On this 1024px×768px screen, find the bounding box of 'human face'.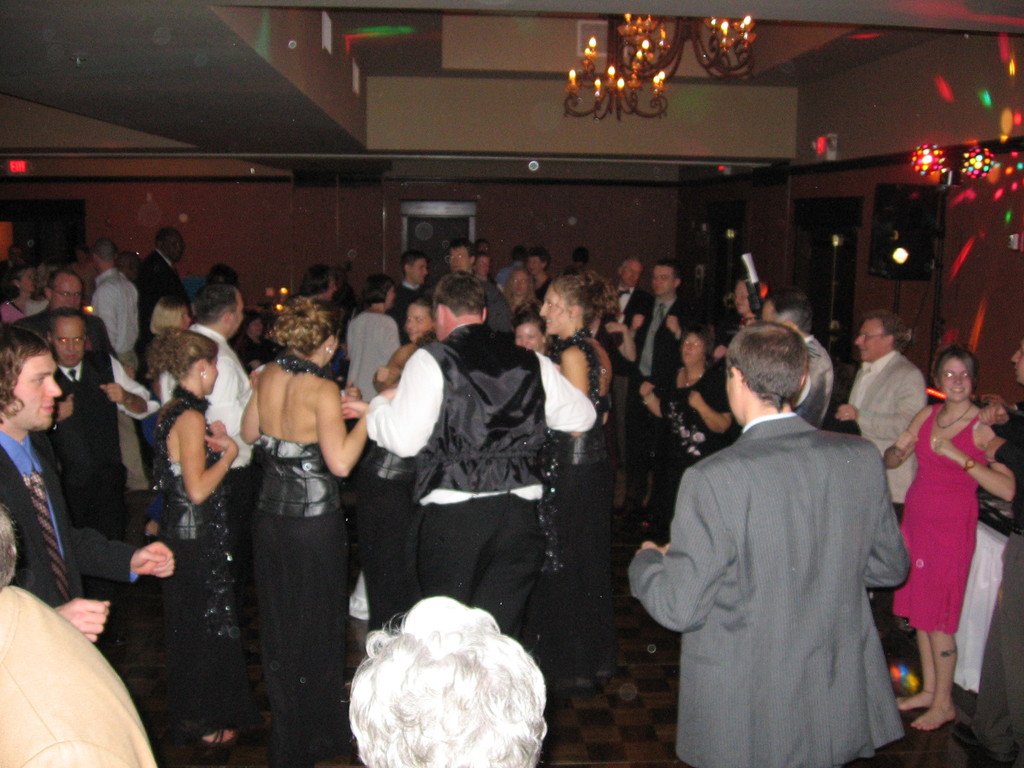
Bounding box: locate(400, 303, 430, 347).
